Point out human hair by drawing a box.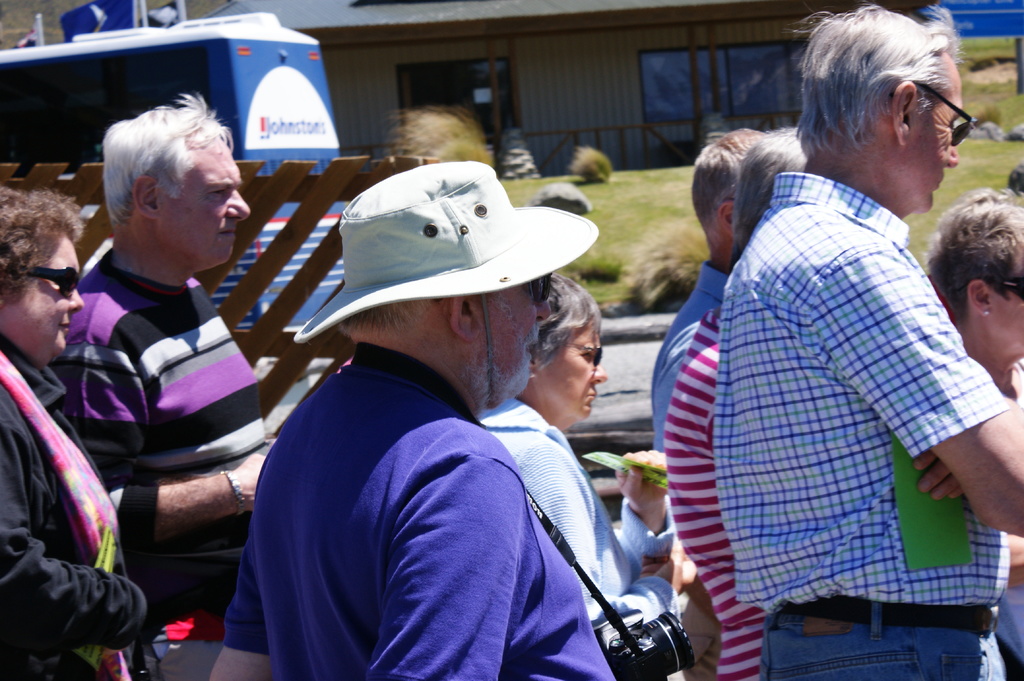
locate(691, 125, 764, 248).
